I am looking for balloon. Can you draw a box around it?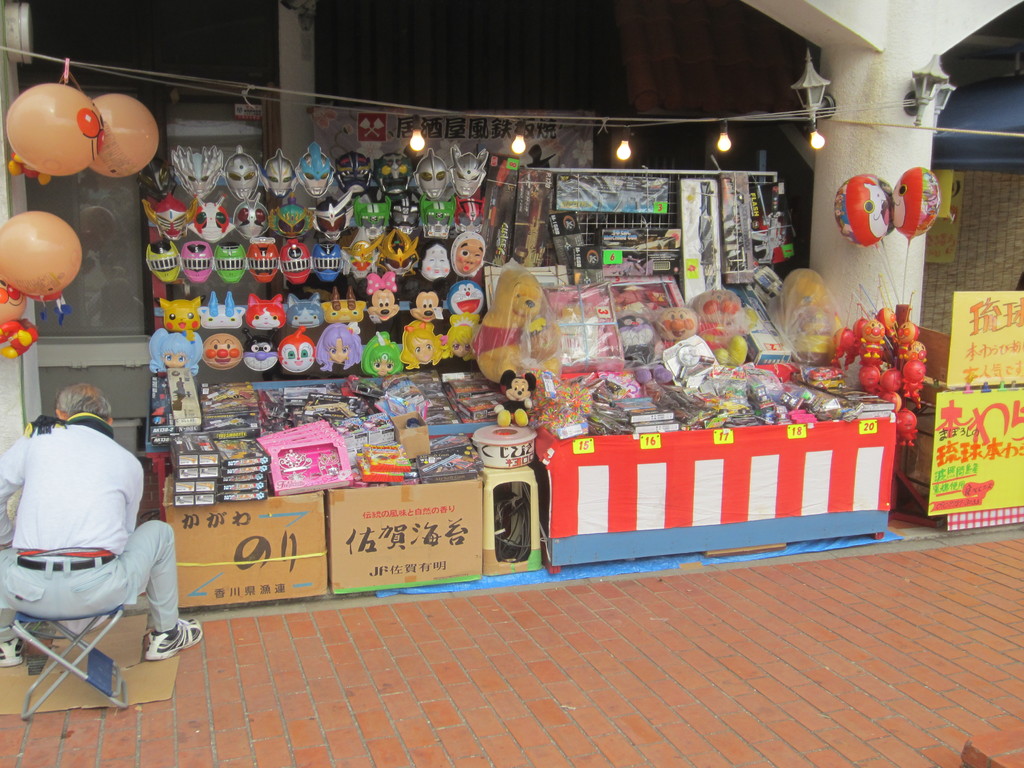
Sure, the bounding box is 4/82/103/176.
